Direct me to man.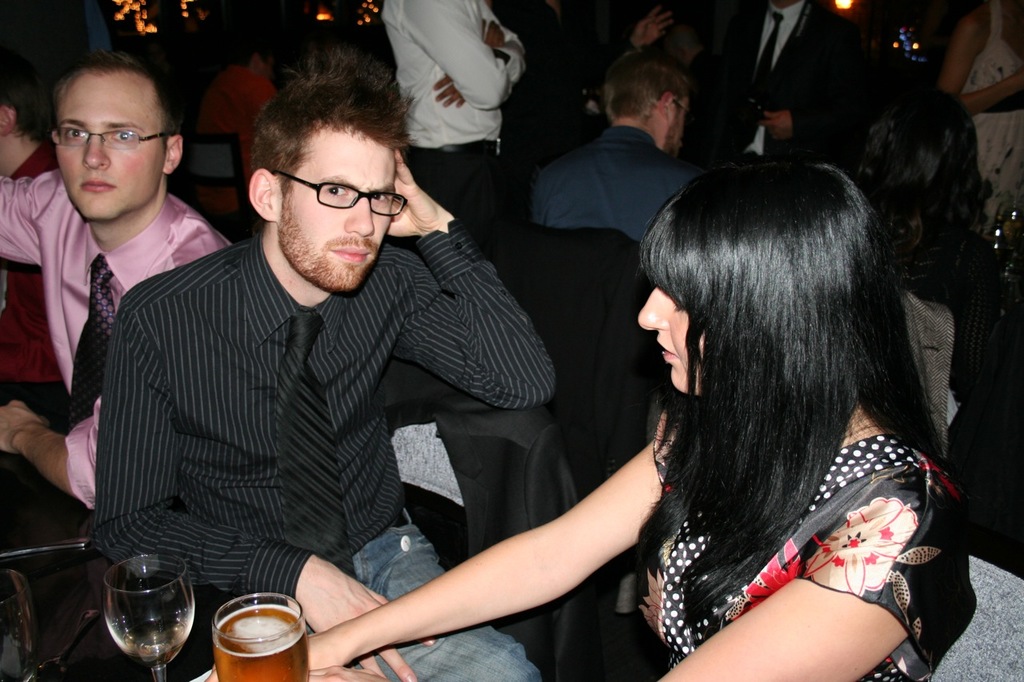
Direction: (x1=193, y1=35, x2=286, y2=222).
